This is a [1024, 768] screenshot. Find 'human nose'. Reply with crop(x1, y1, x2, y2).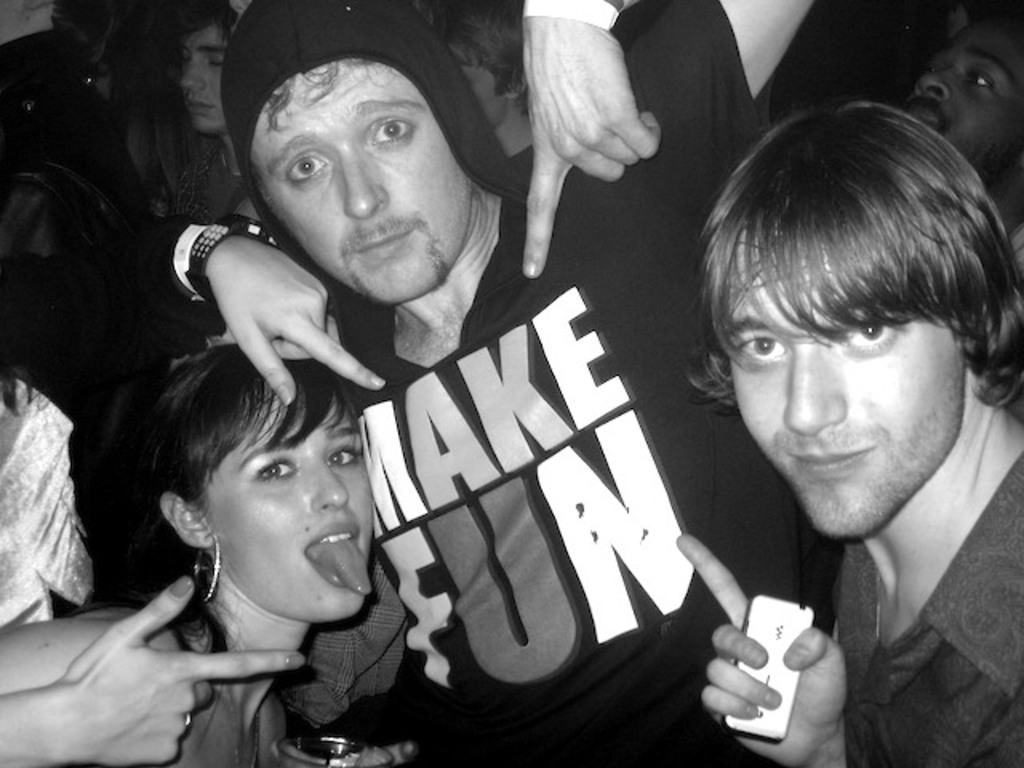
crop(181, 62, 203, 90).
